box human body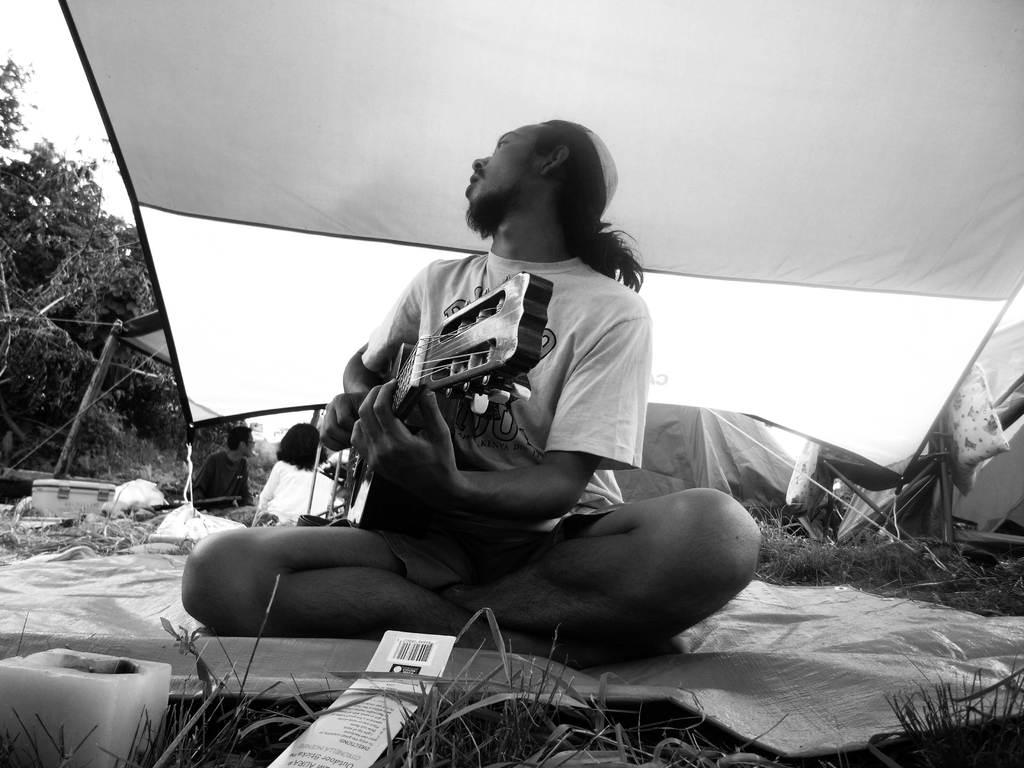
BBox(259, 415, 332, 538)
